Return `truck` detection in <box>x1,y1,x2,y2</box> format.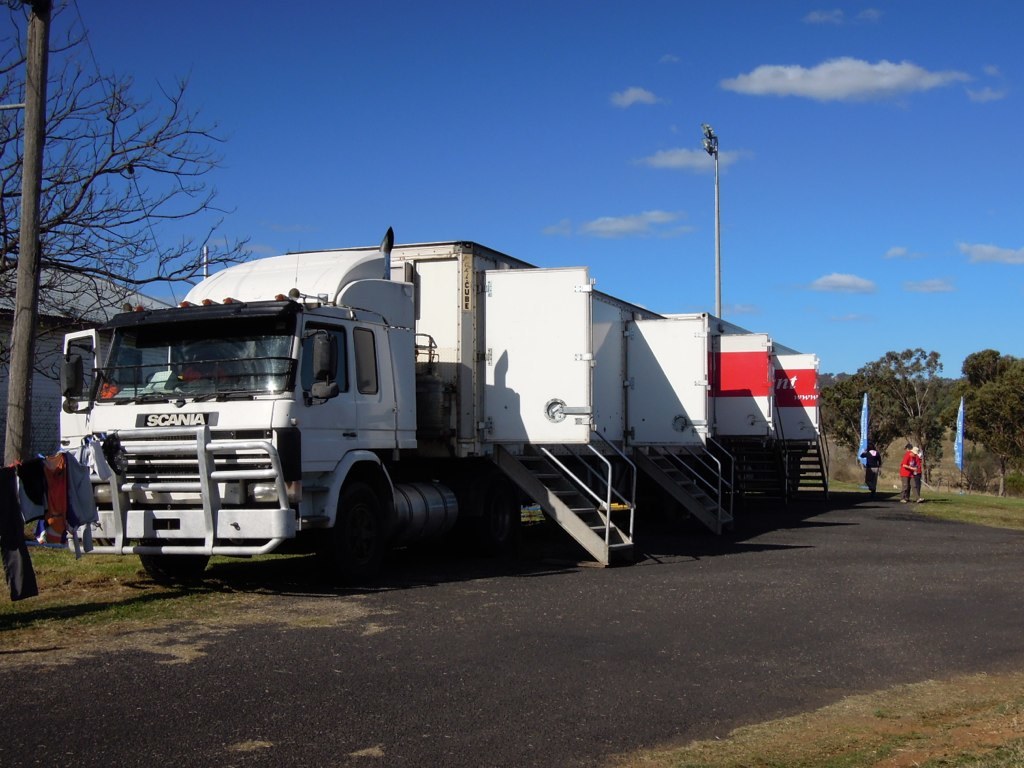
<box>86,221,795,586</box>.
